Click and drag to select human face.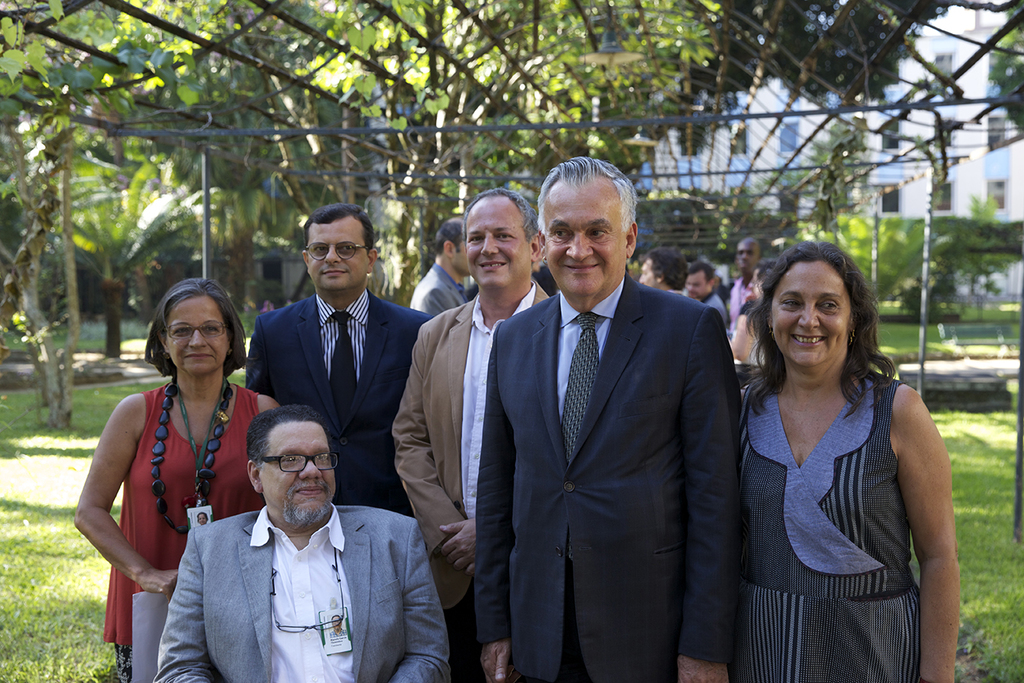
Selection: select_region(308, 223, 370, 291).
